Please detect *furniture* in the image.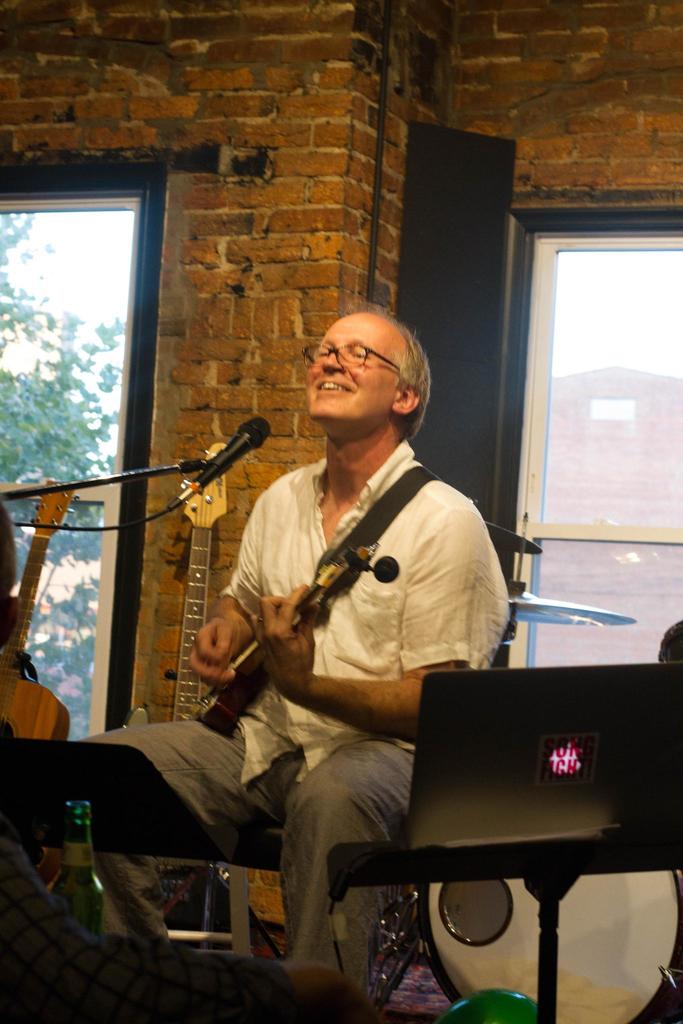
[x1=93, y1=521, x2=541, y2=960].
